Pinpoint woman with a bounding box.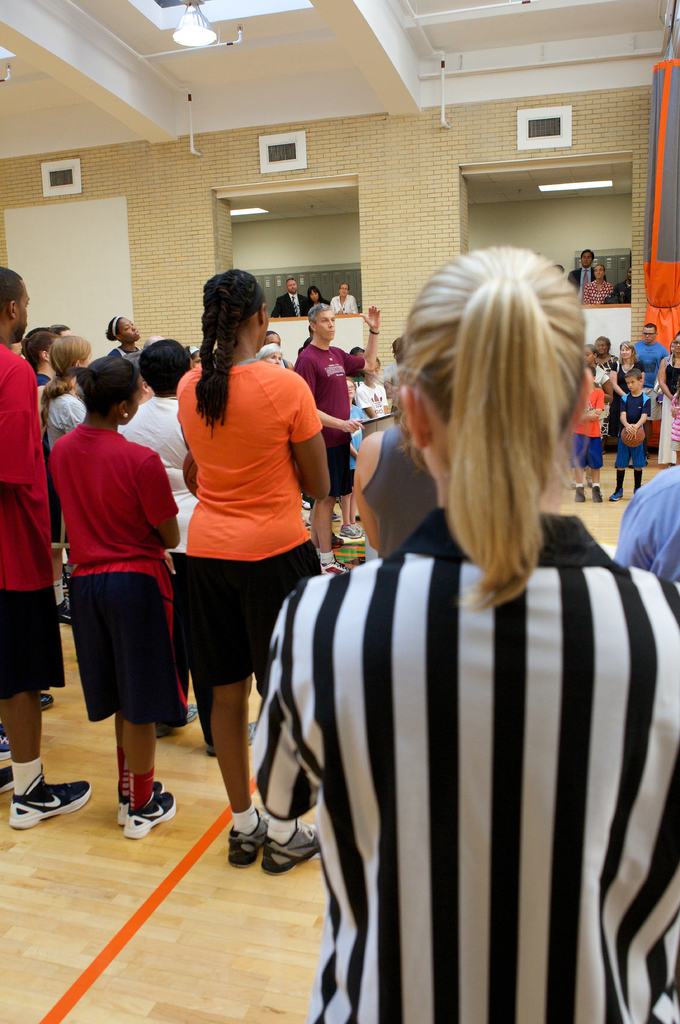
157,279,336,843.
